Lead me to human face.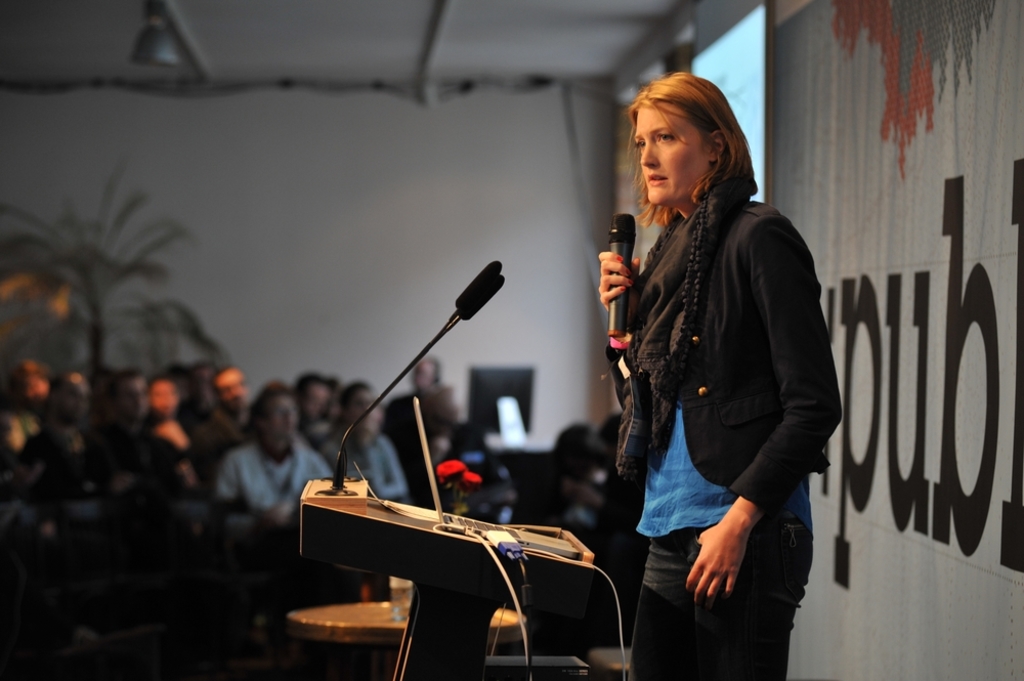
Lead to {"x1": 56, "y1": 378, "x2": 91, "y2": 429}.
